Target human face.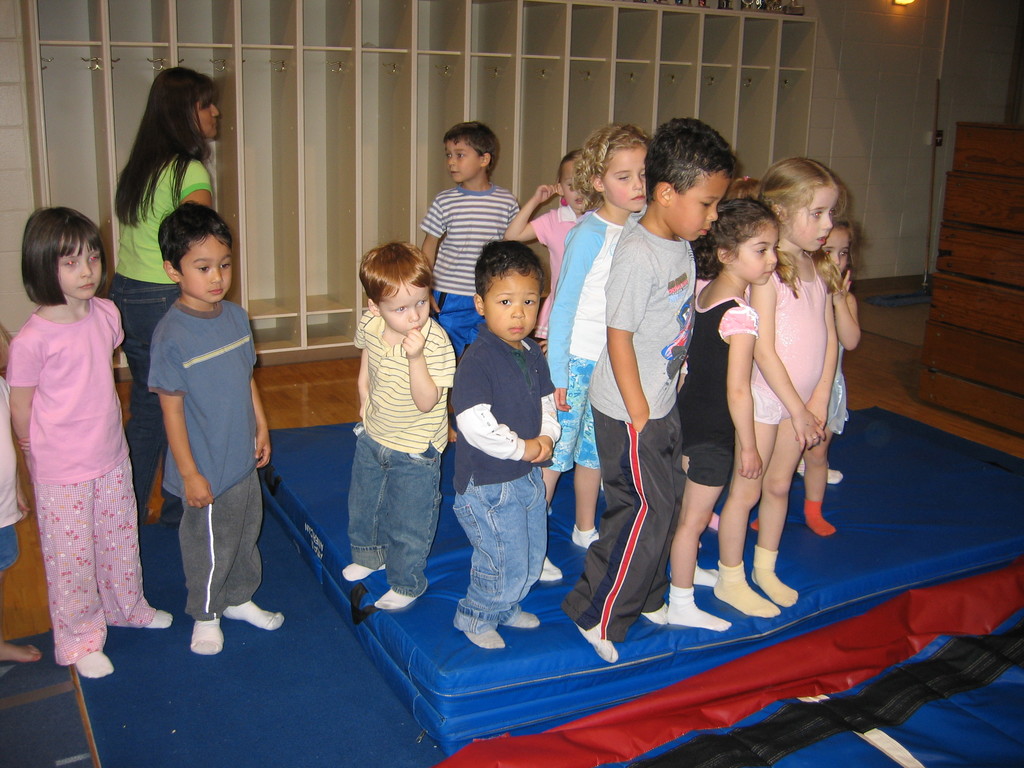
Target region: [left=444, top=121, right=498, bottom=191].
